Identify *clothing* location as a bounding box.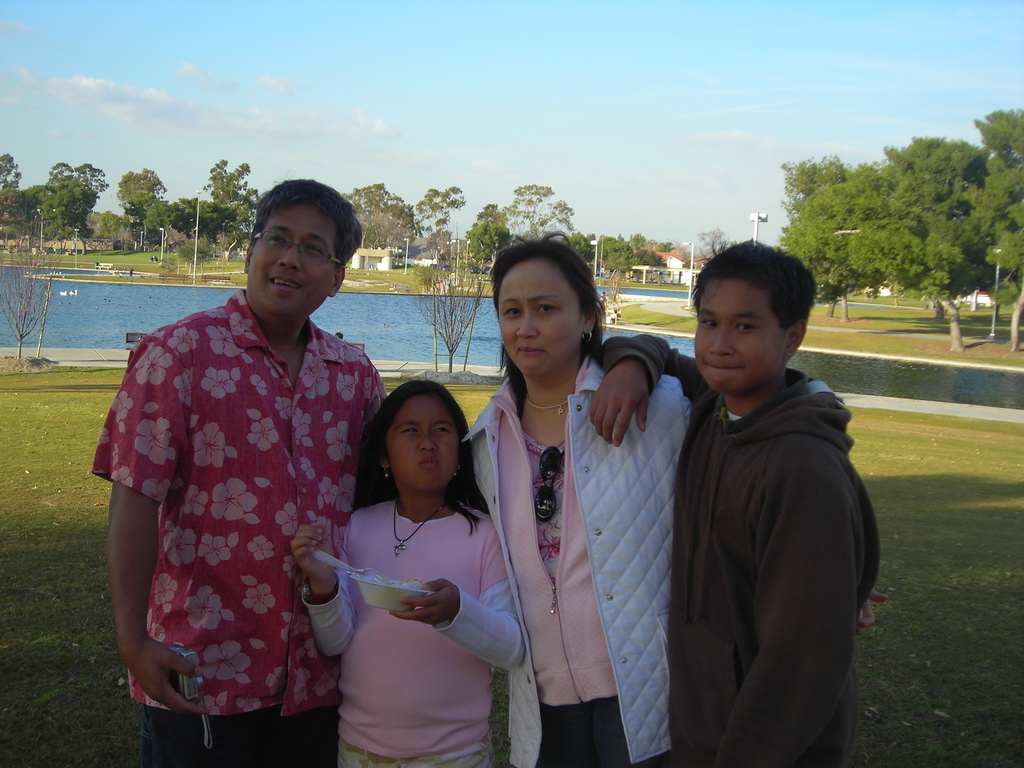
[307,490,522,767].
